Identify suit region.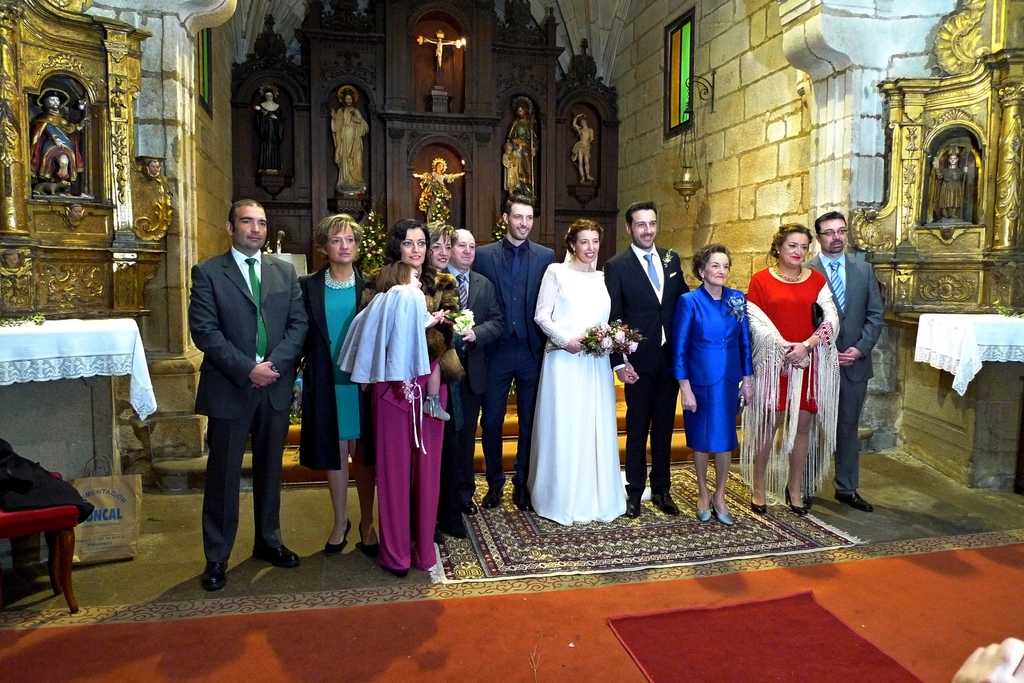
Region: 472 237 559 489.
